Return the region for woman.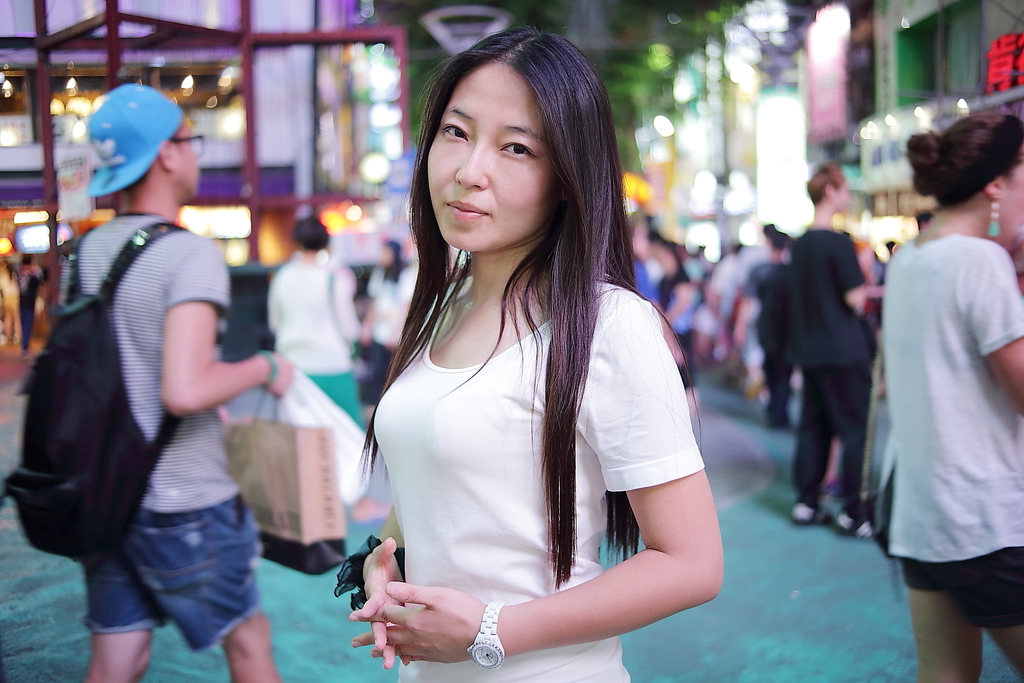
(left=881, top=114, right=1023, bottom=682).
